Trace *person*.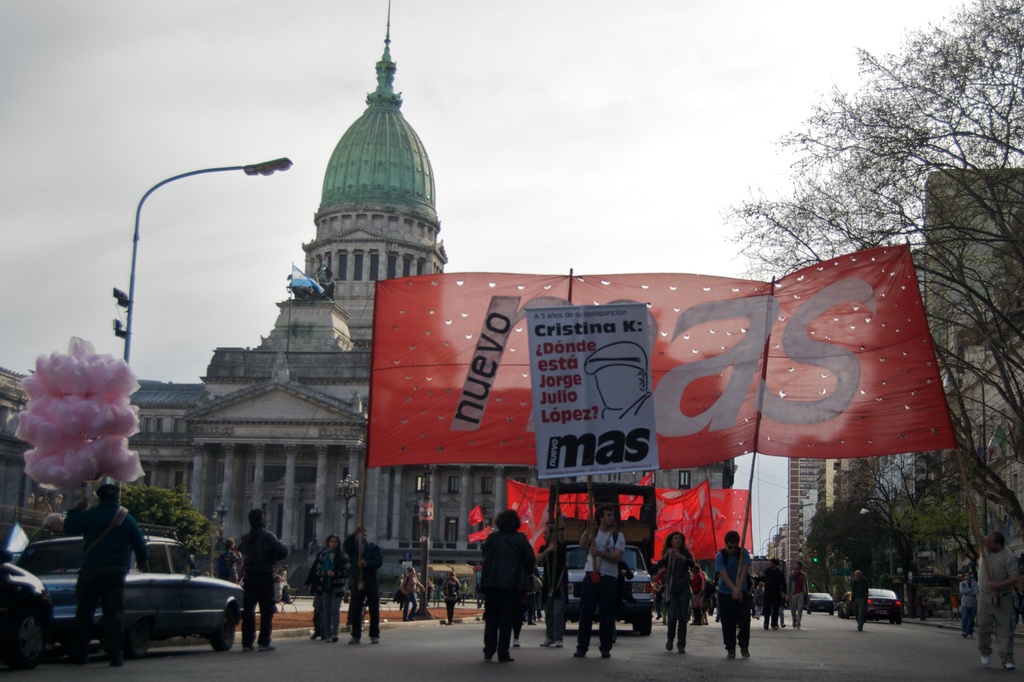
Traced to (left=61, top=482, right=145, bottom=669).
